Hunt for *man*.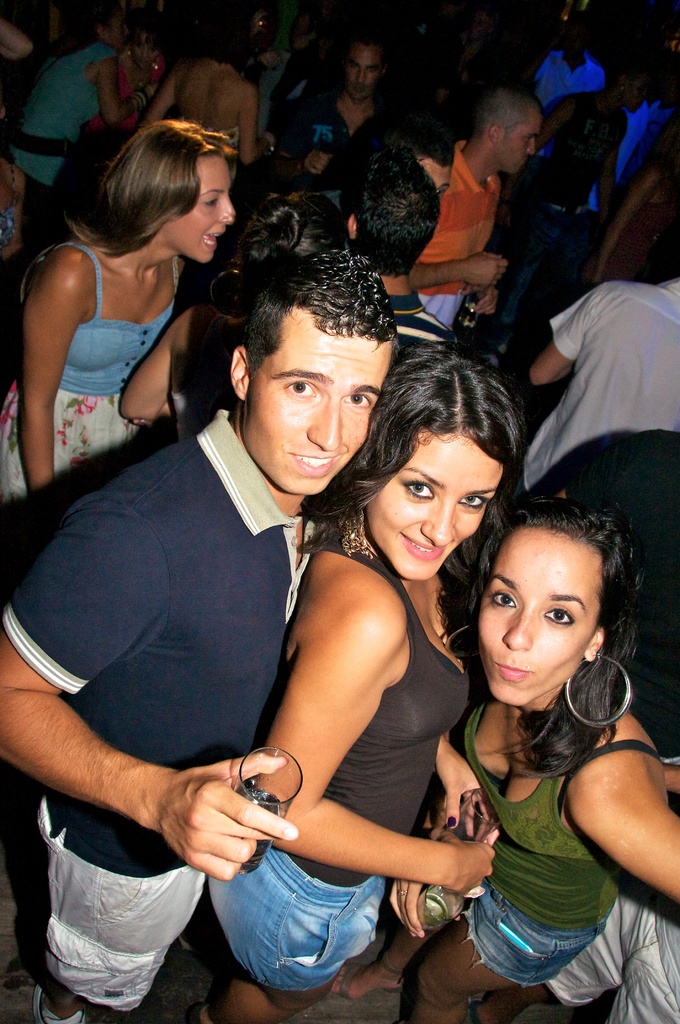
Hunted down at 404 79 540 337.
